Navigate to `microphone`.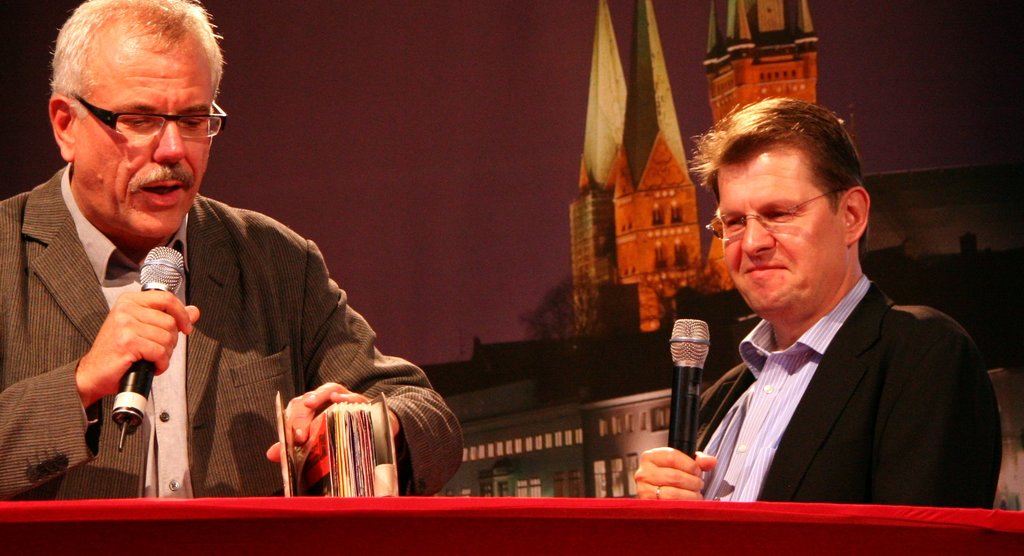
Navigation target: BBox(111, 244, 188, 448).
